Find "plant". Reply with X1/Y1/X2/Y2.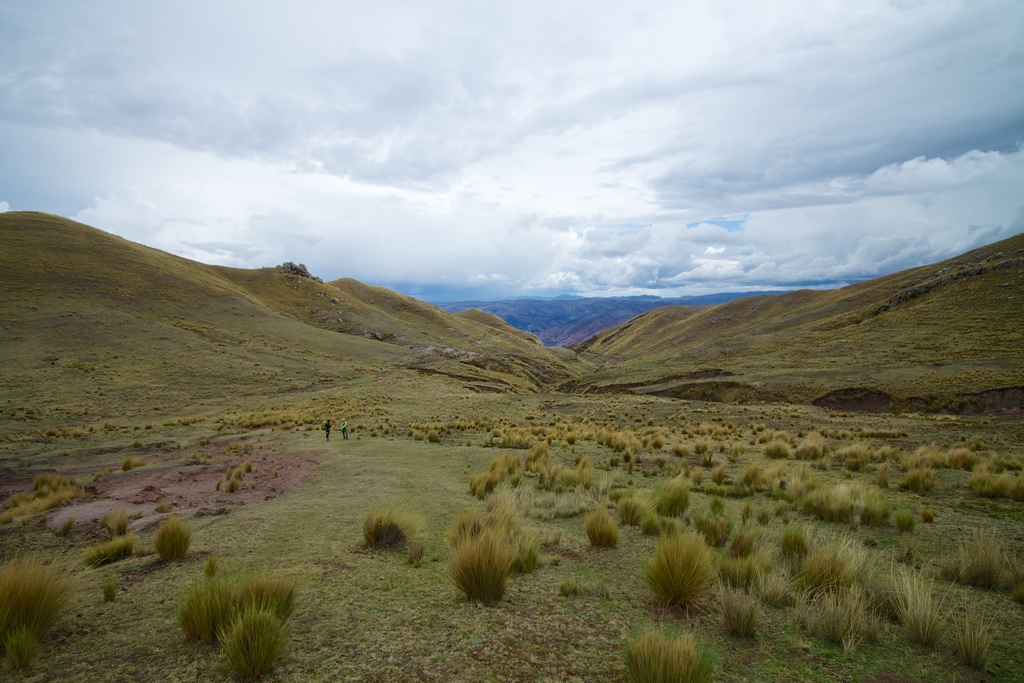
567/432/575/440.
